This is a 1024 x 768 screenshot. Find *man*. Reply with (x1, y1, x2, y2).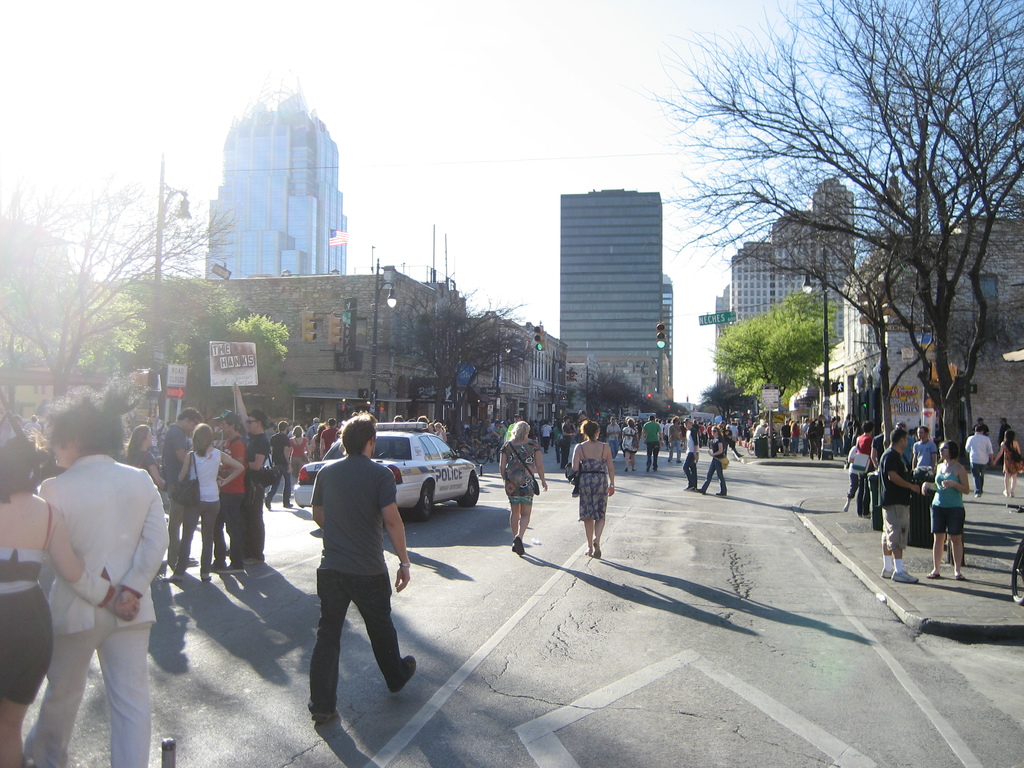
(964, 420, 992, 497).
